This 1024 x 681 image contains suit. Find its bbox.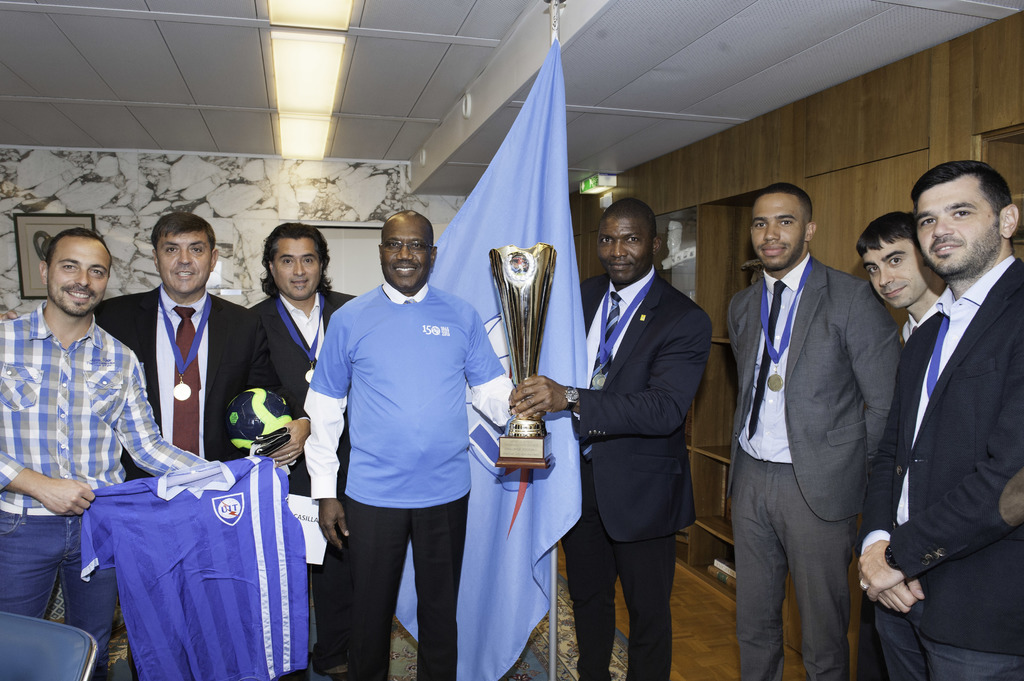
region(860, 256, 1023, 680).
